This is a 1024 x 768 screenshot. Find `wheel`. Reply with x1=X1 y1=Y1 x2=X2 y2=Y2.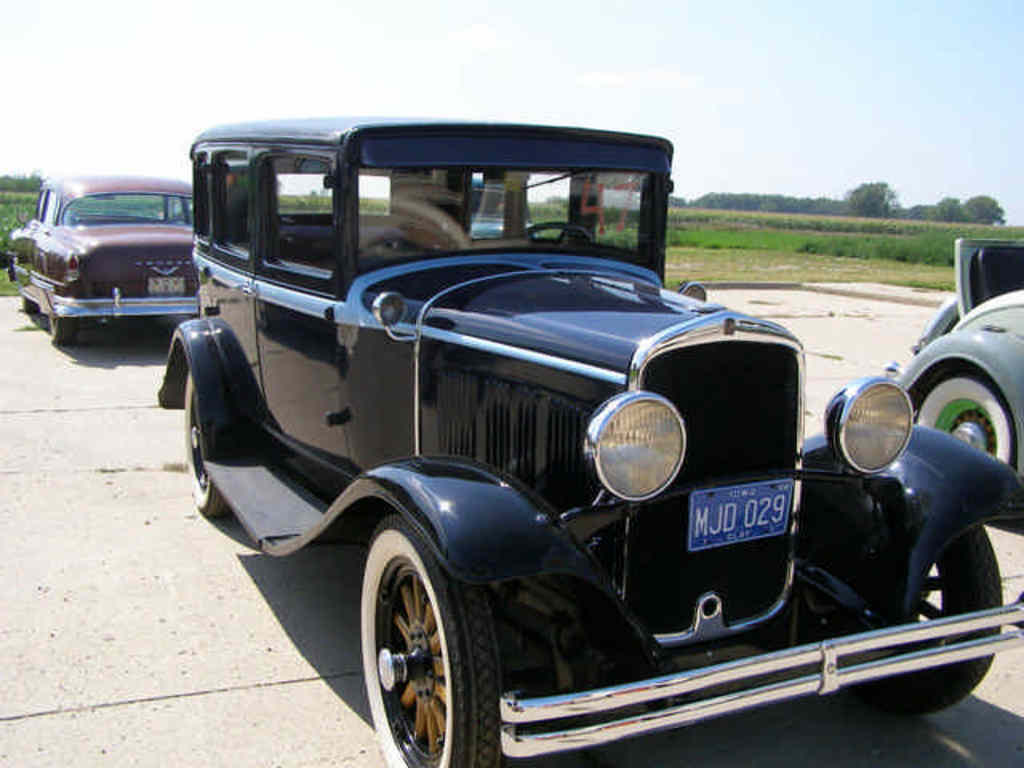
x1=523 y1=219 x2=592 y2=250.
